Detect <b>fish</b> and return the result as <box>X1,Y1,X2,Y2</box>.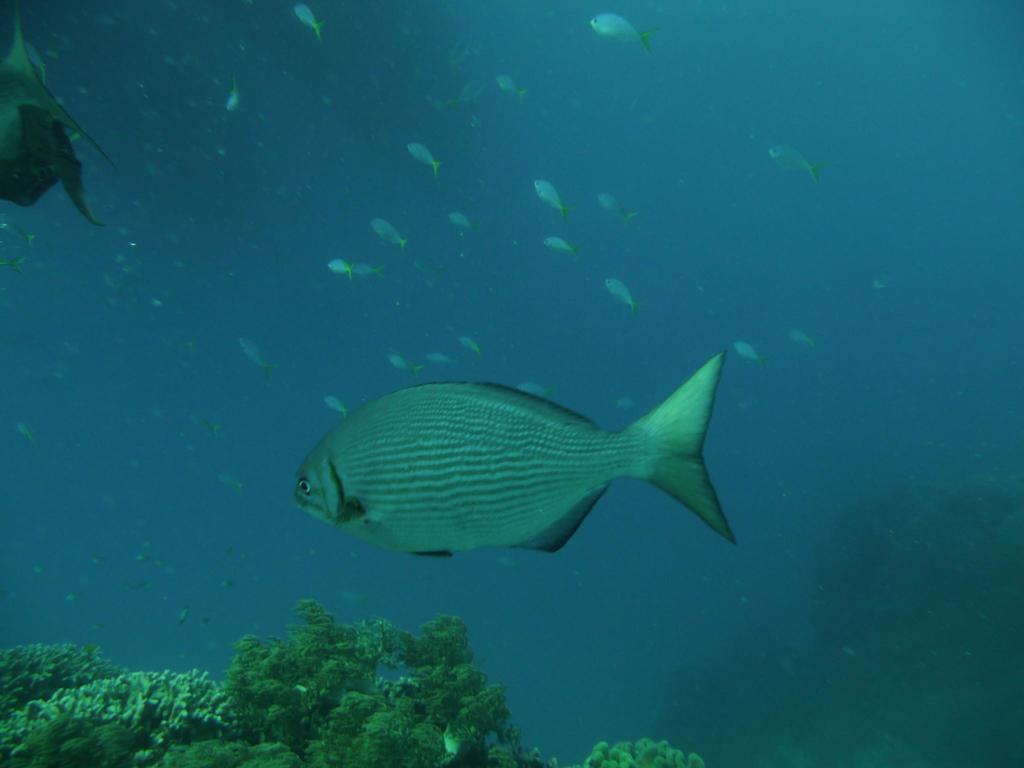
<box>177,610,191,627</box>.
